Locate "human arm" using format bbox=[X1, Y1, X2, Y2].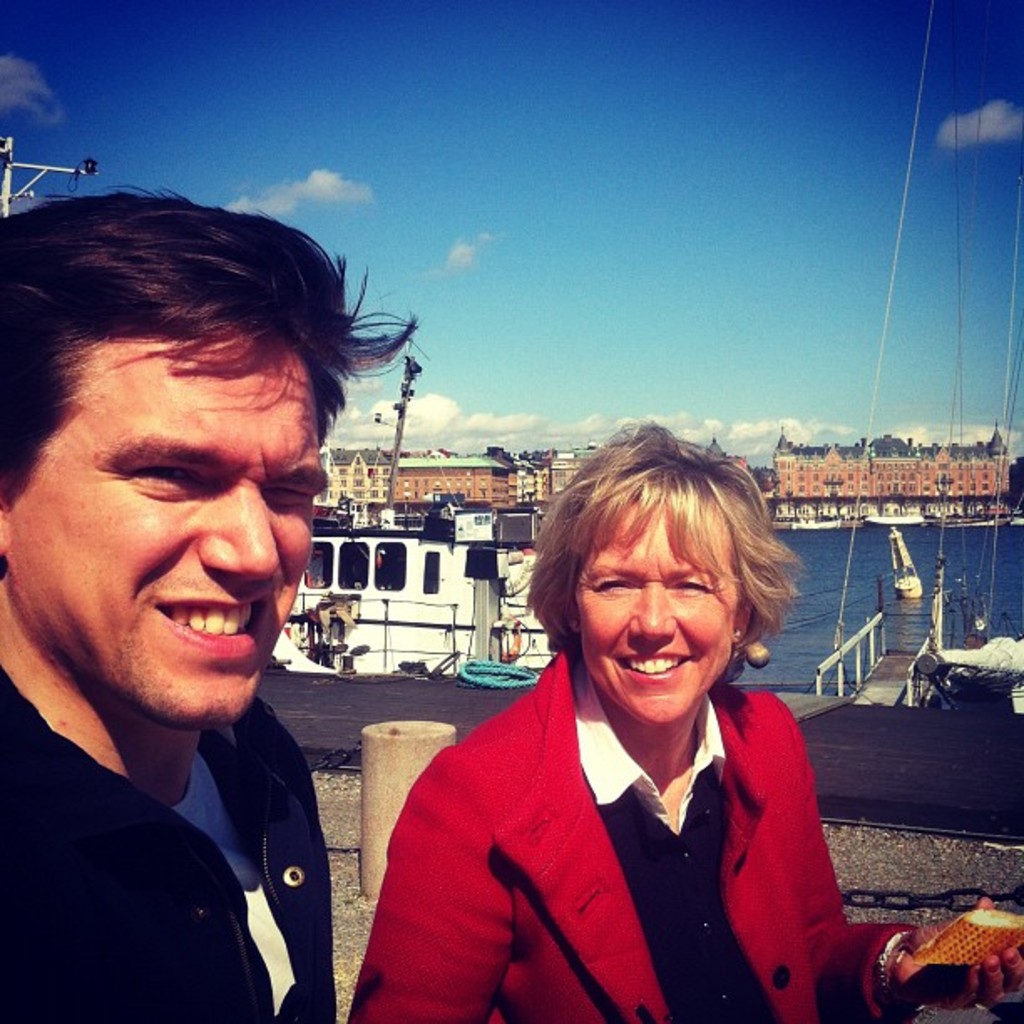
bbox=[793, 689, 1022, 1011].
